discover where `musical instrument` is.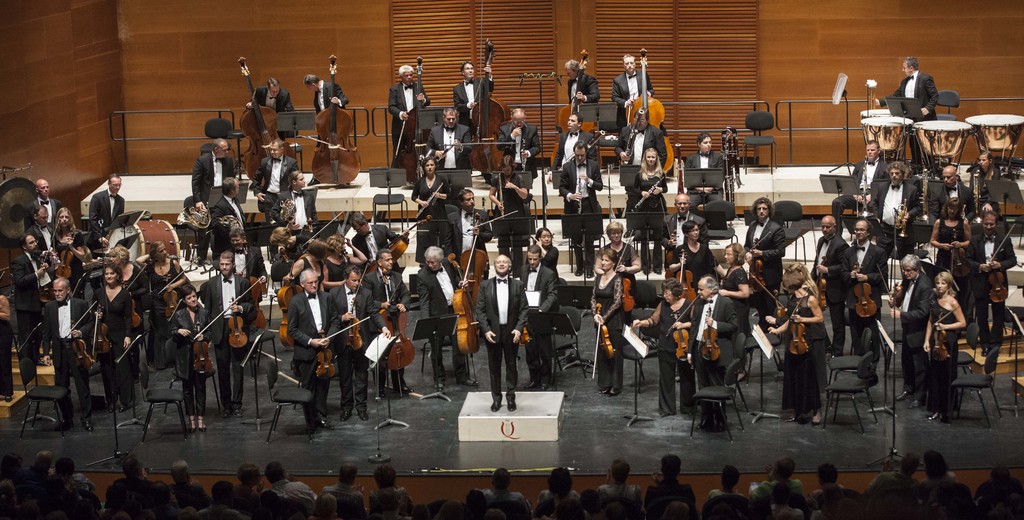
Discovered at rect(948, 228, 972, 288).
